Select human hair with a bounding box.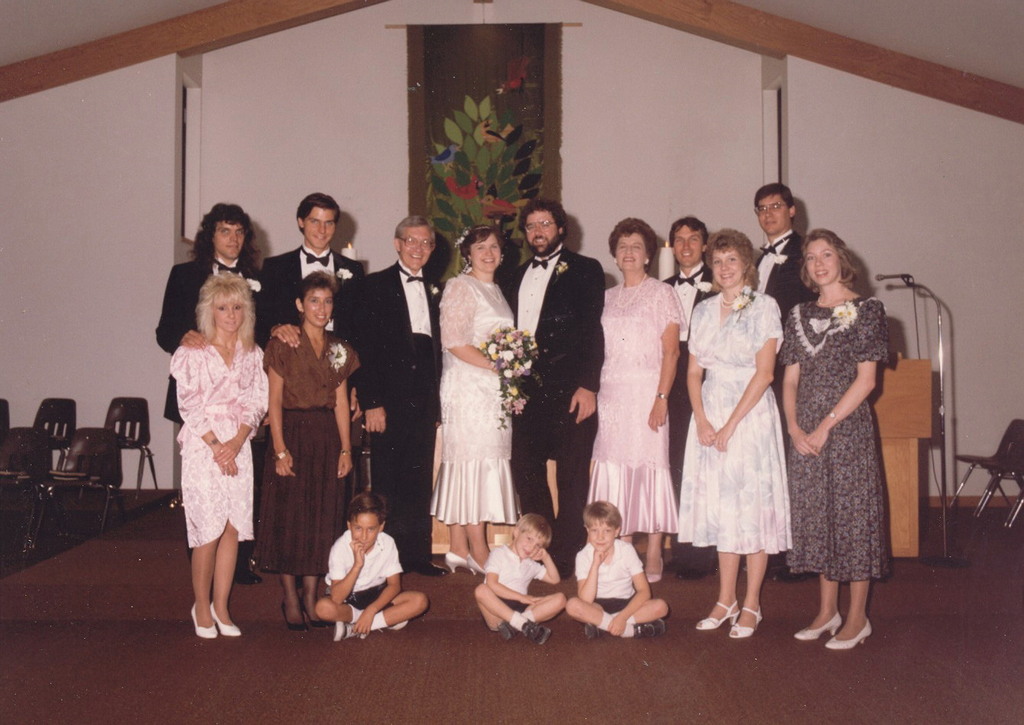
[left=800, top=226, right=857, bottom=299].
